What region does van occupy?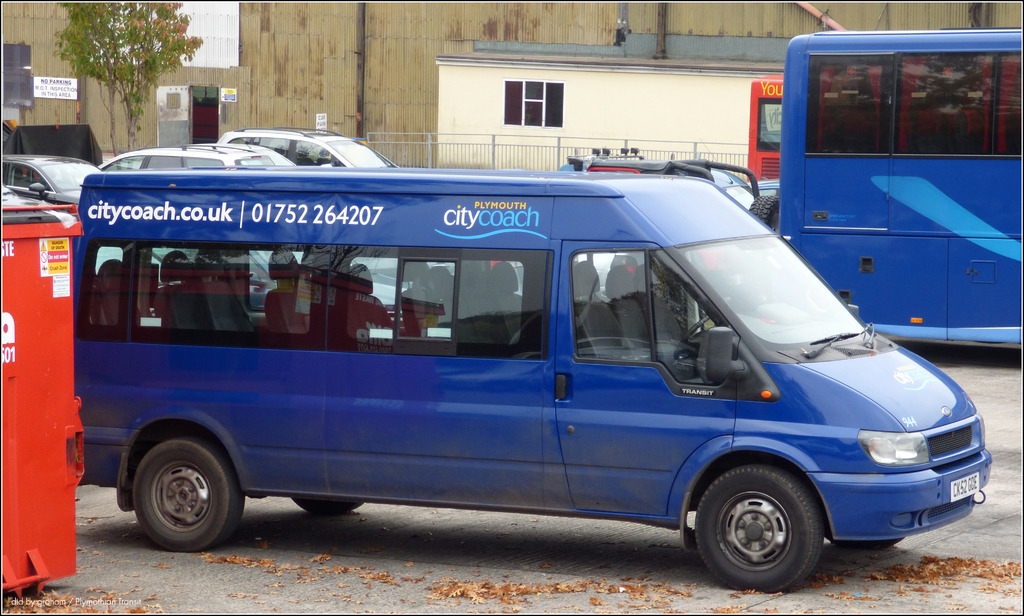
box=[69, 165, 993, 591].
